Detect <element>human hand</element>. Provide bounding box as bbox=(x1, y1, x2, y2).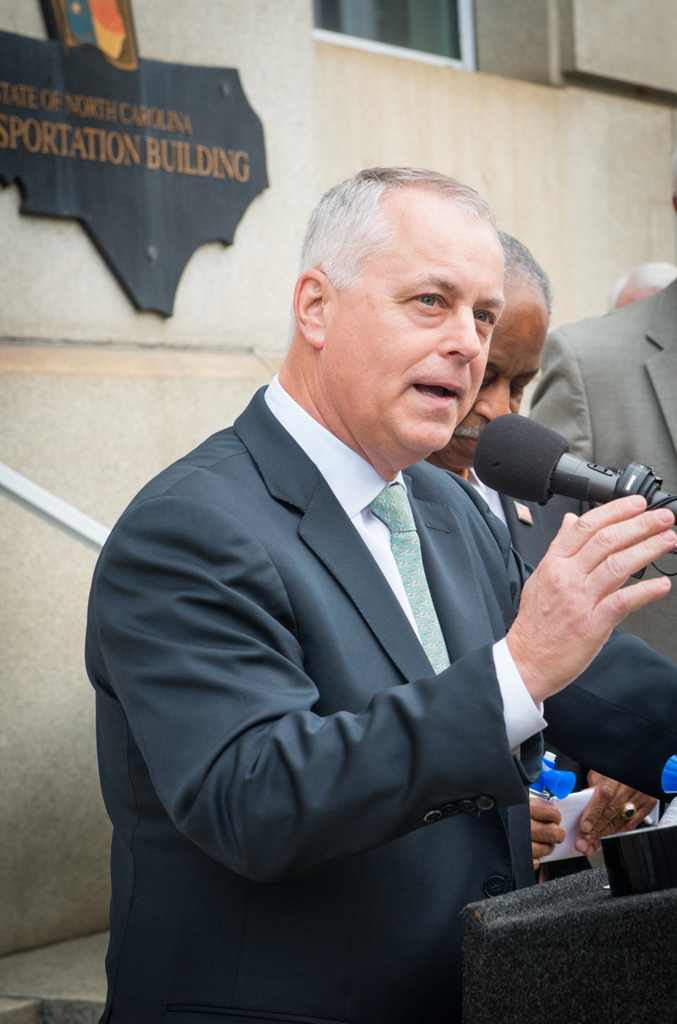
bbox=(529, 791, 566, 872).
